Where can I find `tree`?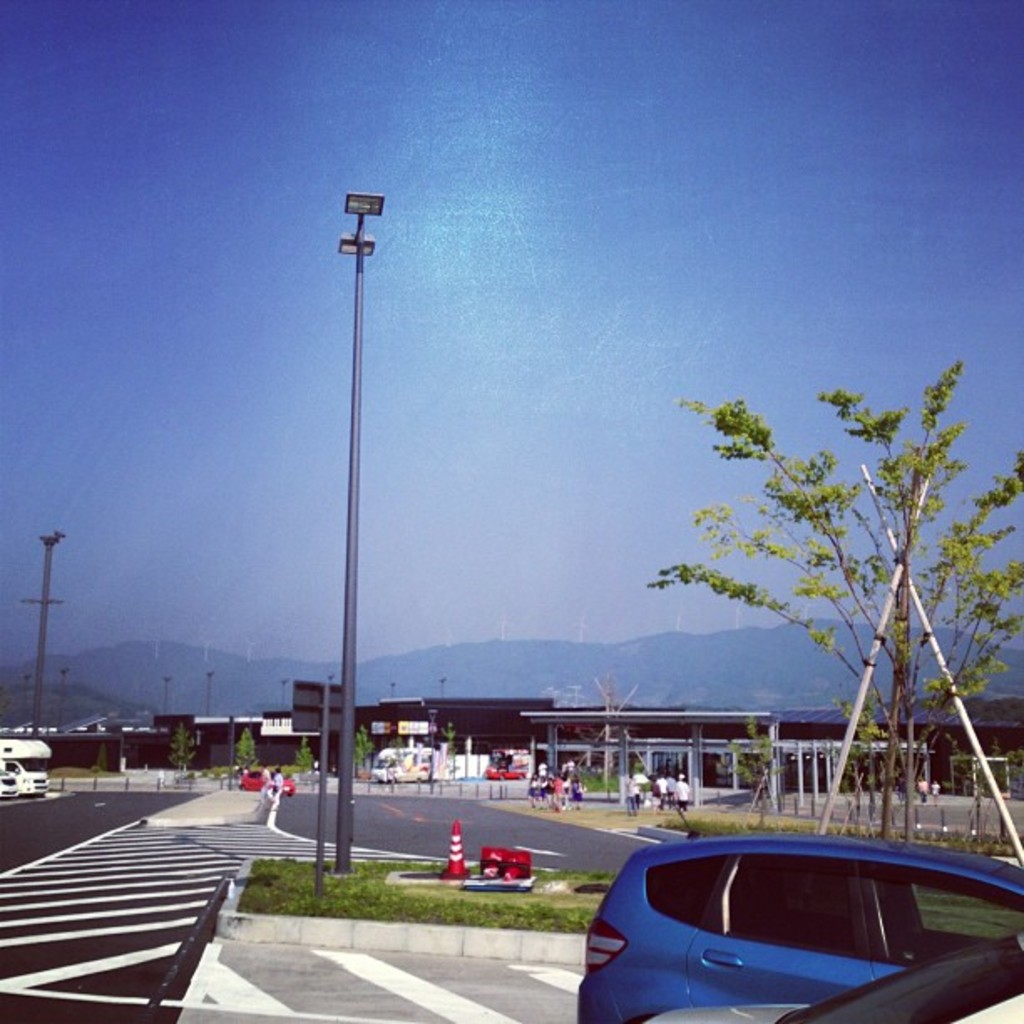
You can find it at 544/335/1001/858.
